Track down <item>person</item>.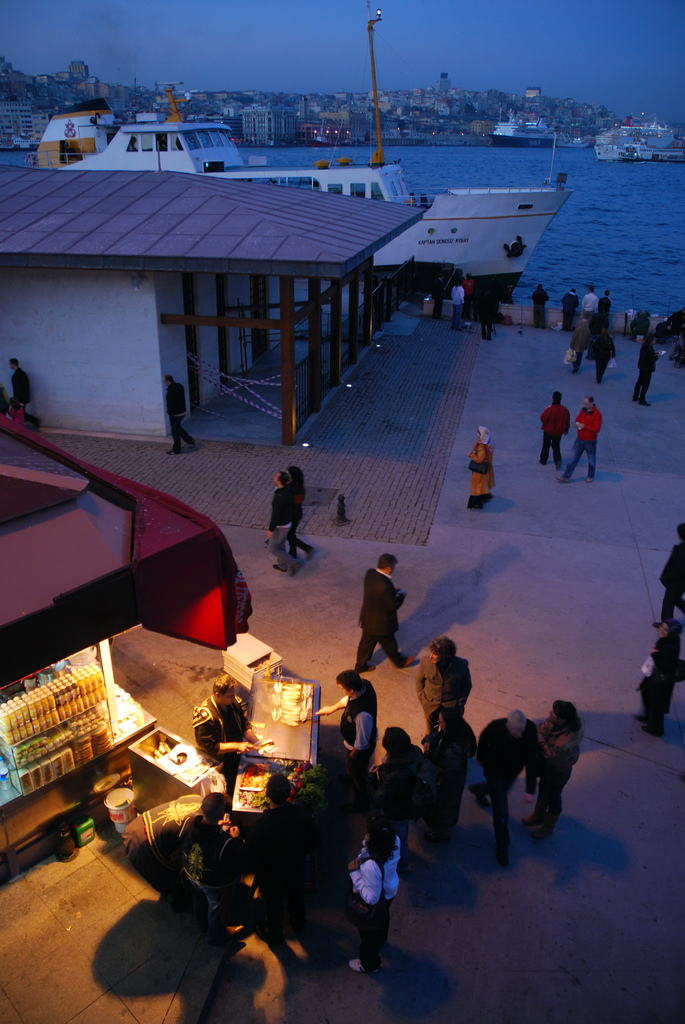
Tracked to <bbox>472, 428, 486, 506</bbox>.
